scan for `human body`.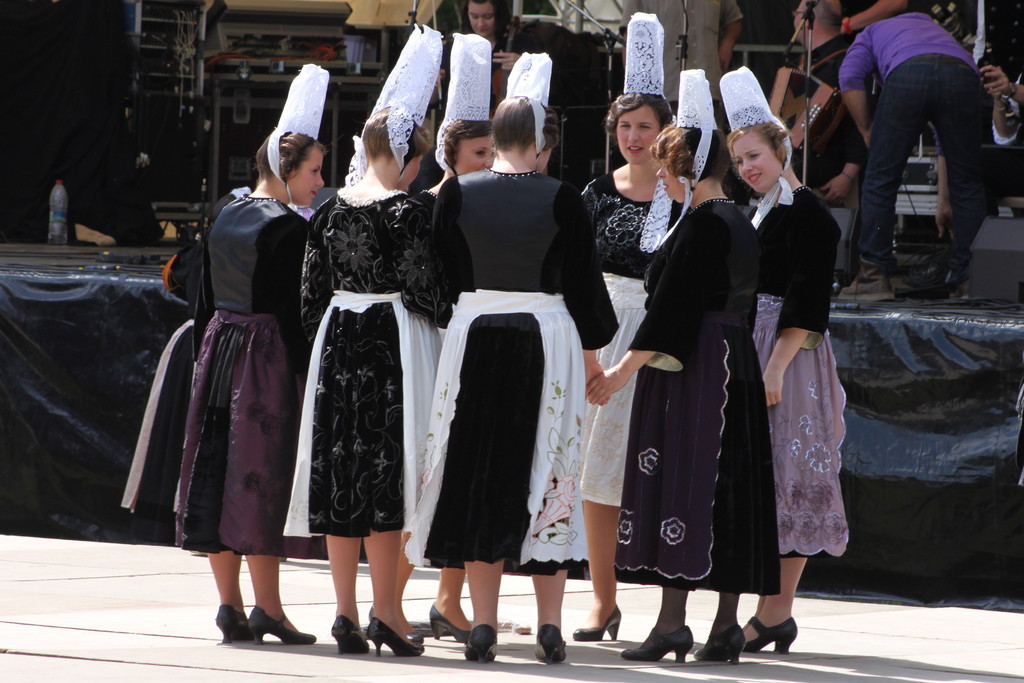
Scan result: <region>623, 0, 753, 133</region>.
